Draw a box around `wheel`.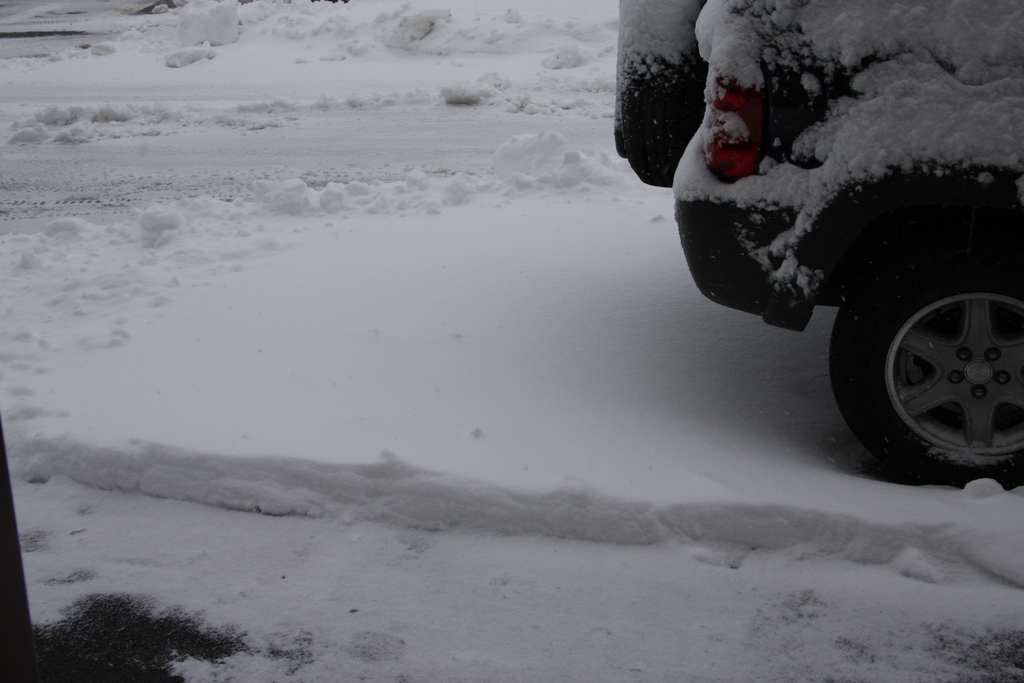
detection(829, 204, 1023, 488).
